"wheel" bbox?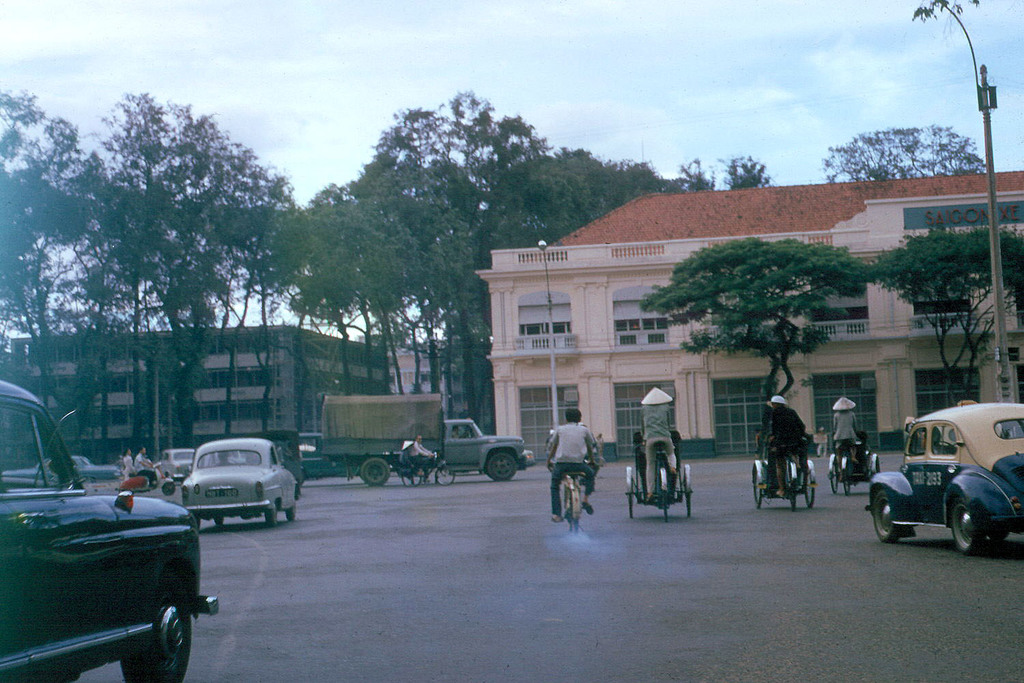
bbox=(399, 473, 424, 488)
